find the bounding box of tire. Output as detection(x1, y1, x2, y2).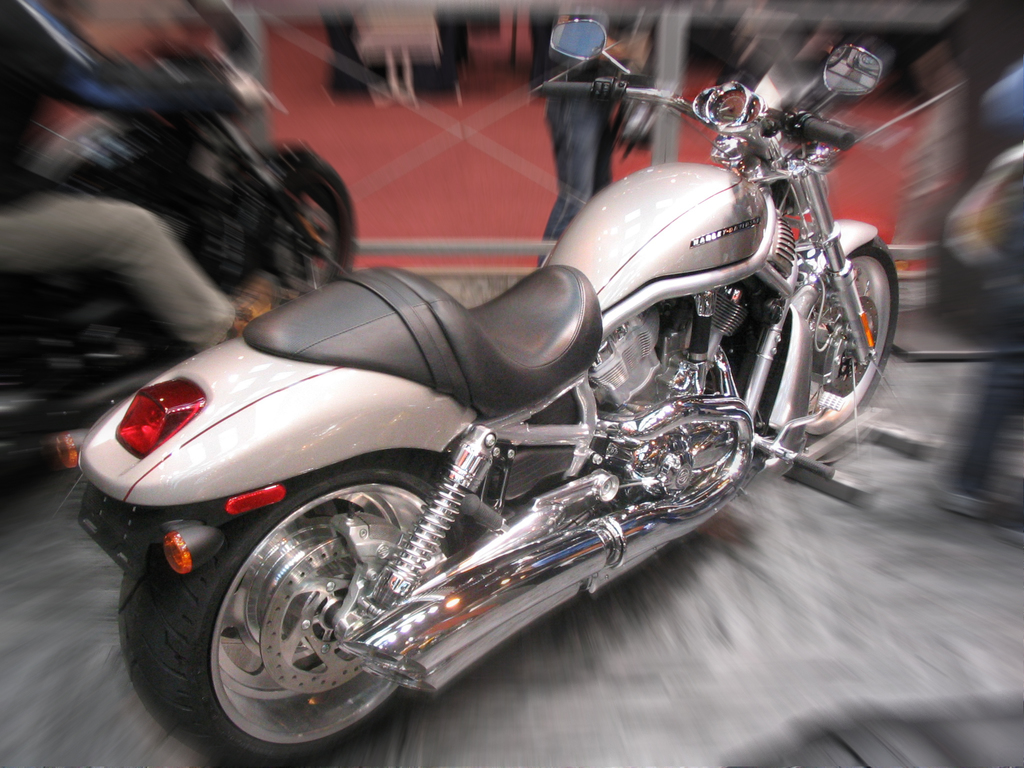
detection(804, 236, 901, 438).
